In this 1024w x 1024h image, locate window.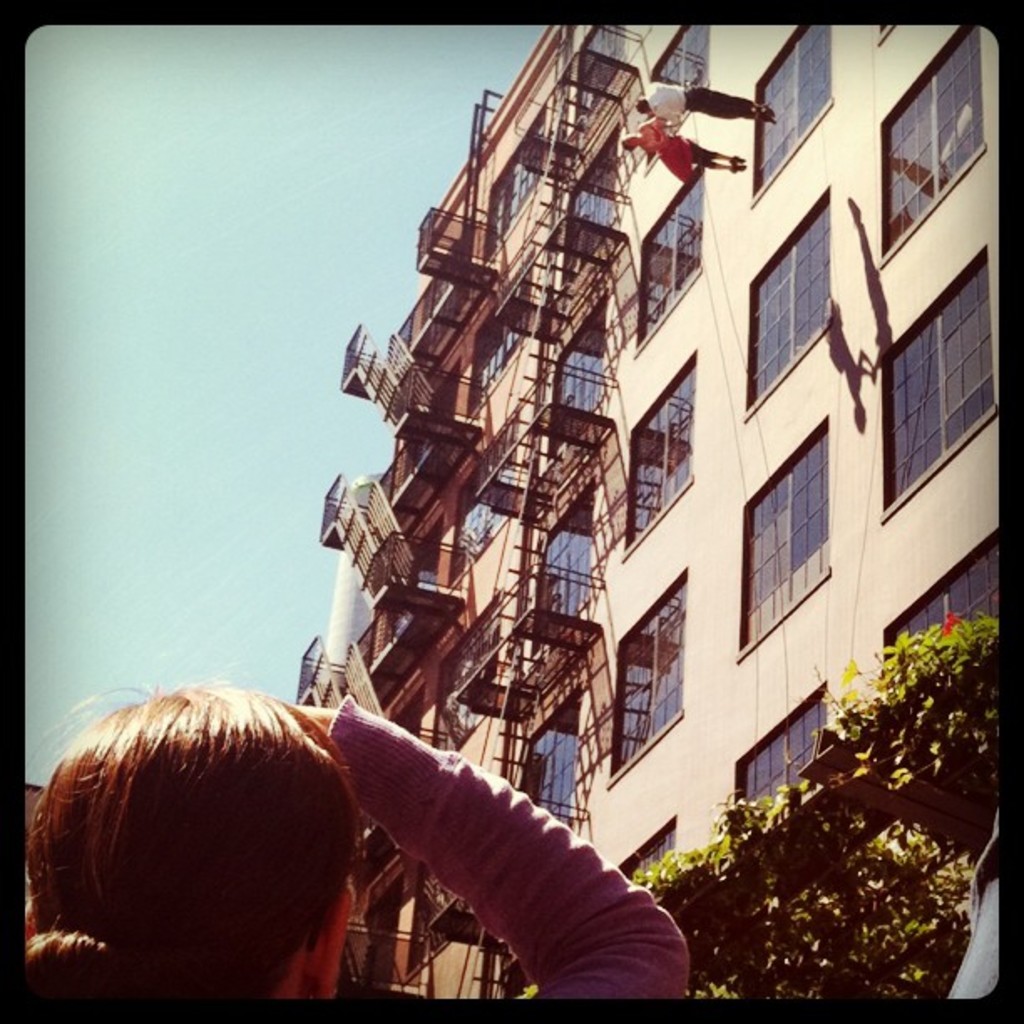
Bounding box: 614/813/676/887.
